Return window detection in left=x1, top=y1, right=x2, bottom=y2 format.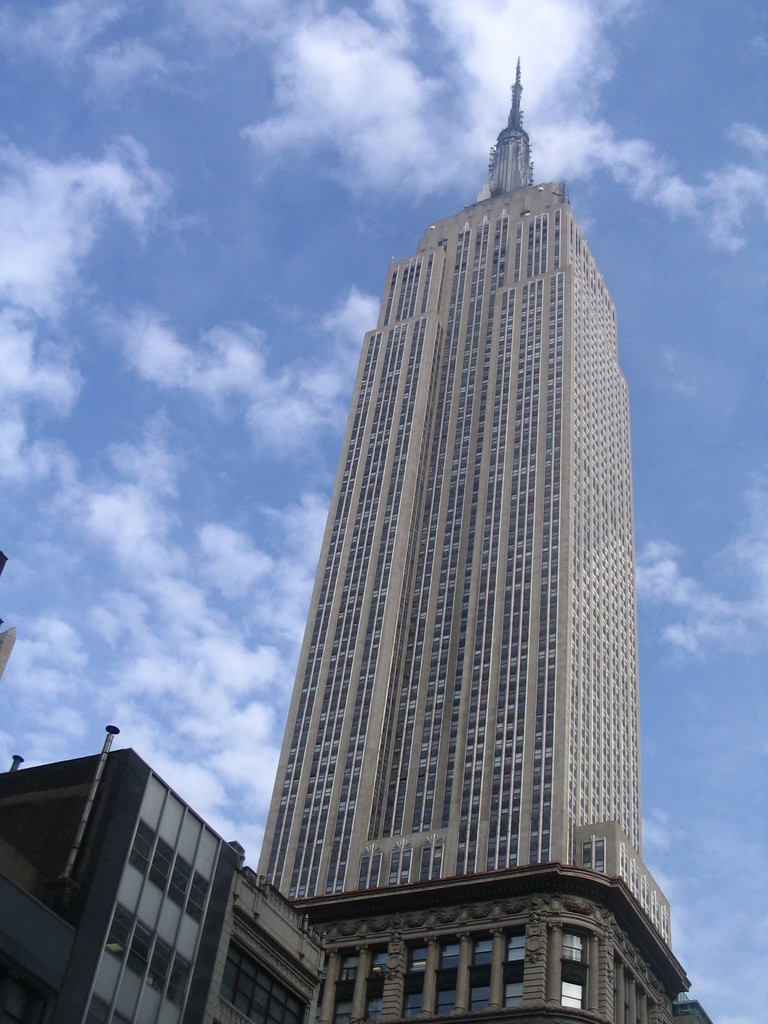
left=312, top=942, right=657, bottom=1023.
